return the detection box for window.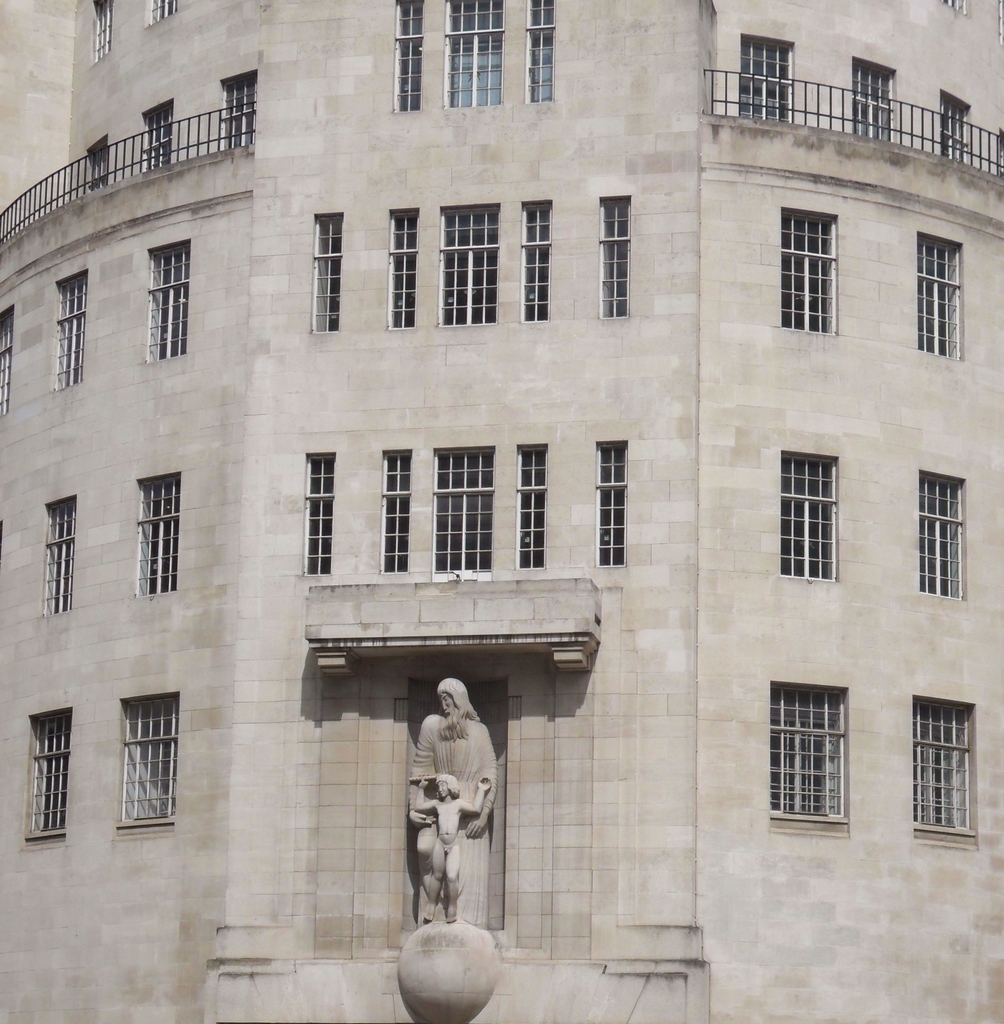
select_region(740, 35, 807, 132).
